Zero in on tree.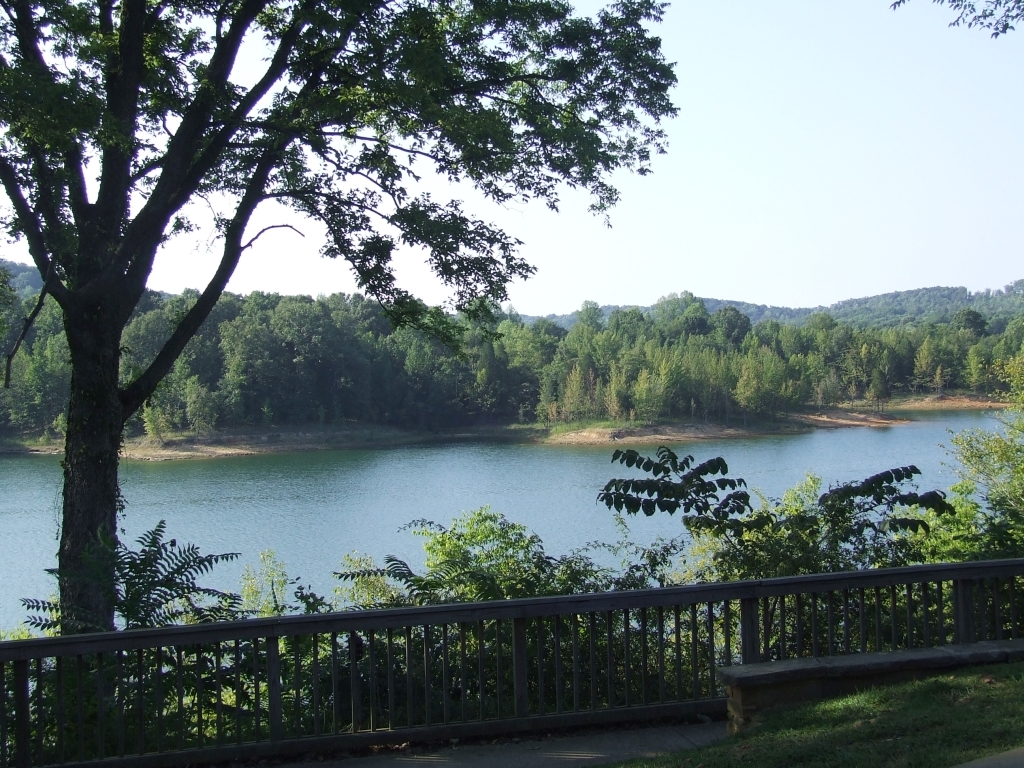
Zeroed in: (637,367,674,430).
